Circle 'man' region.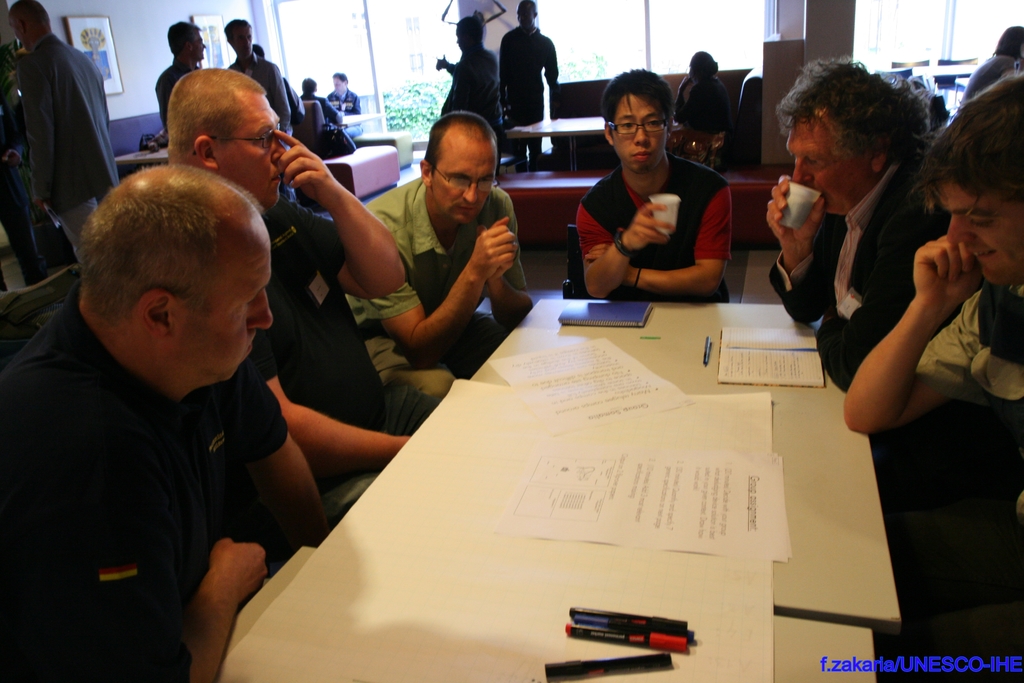
Region: pyautogui.locateOnScreen(326, 74, 362, 110).
